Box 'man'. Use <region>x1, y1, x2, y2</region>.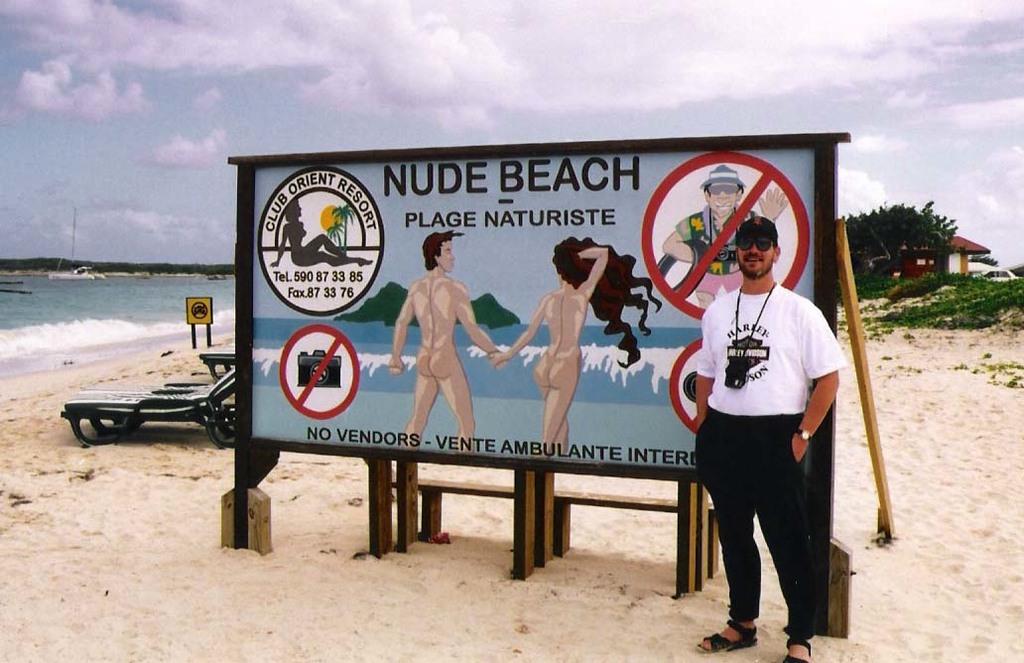
<region>676, 211, 846, 641</region>.
